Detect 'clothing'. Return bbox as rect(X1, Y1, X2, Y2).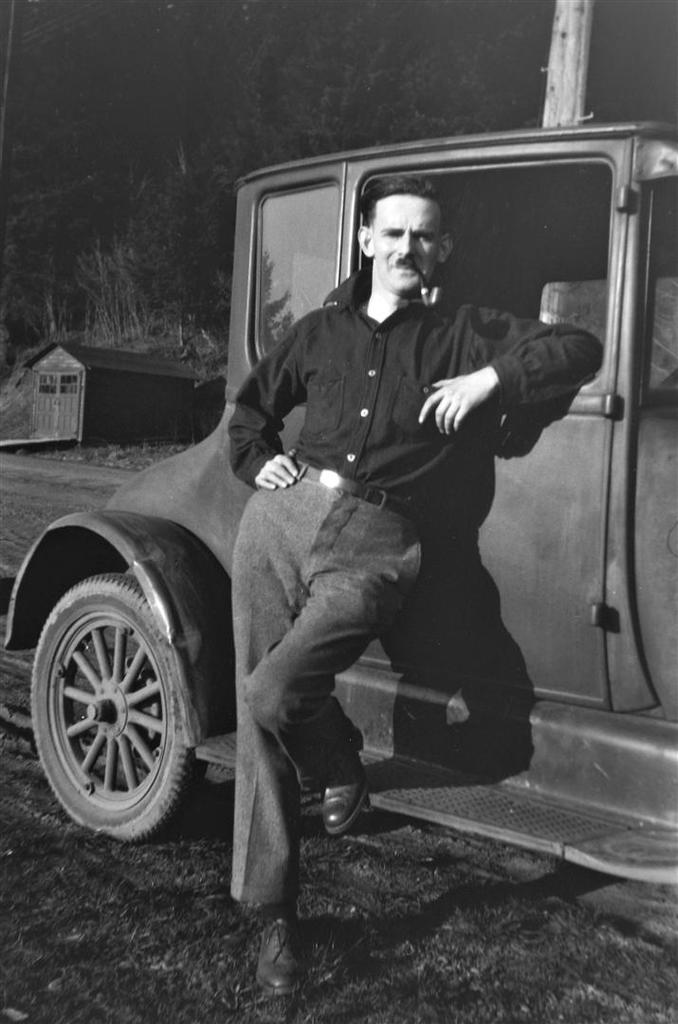
rect(185, 228, 558, 793).
